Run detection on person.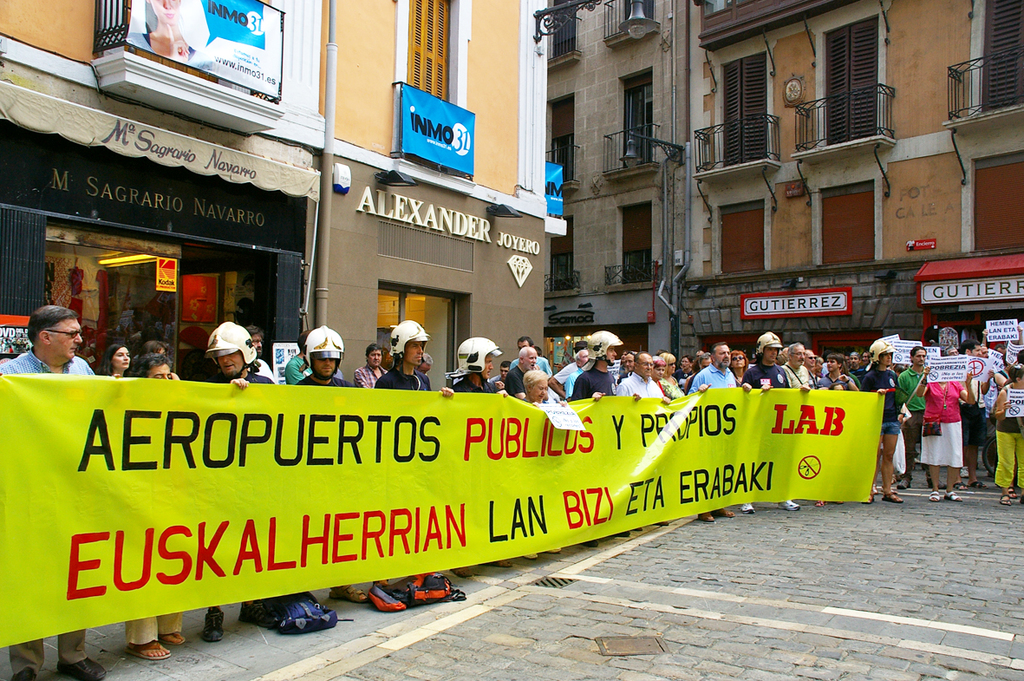
Result: box(622, 347, 682, 414).
